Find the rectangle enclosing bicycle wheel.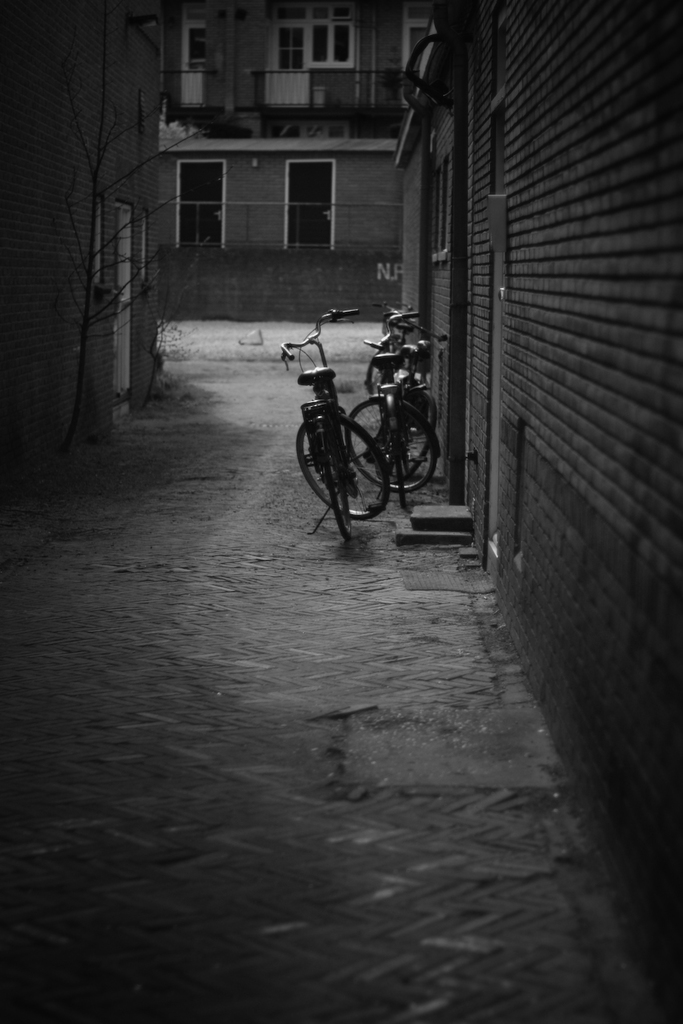
bbox(342, 392, 447, 496).
